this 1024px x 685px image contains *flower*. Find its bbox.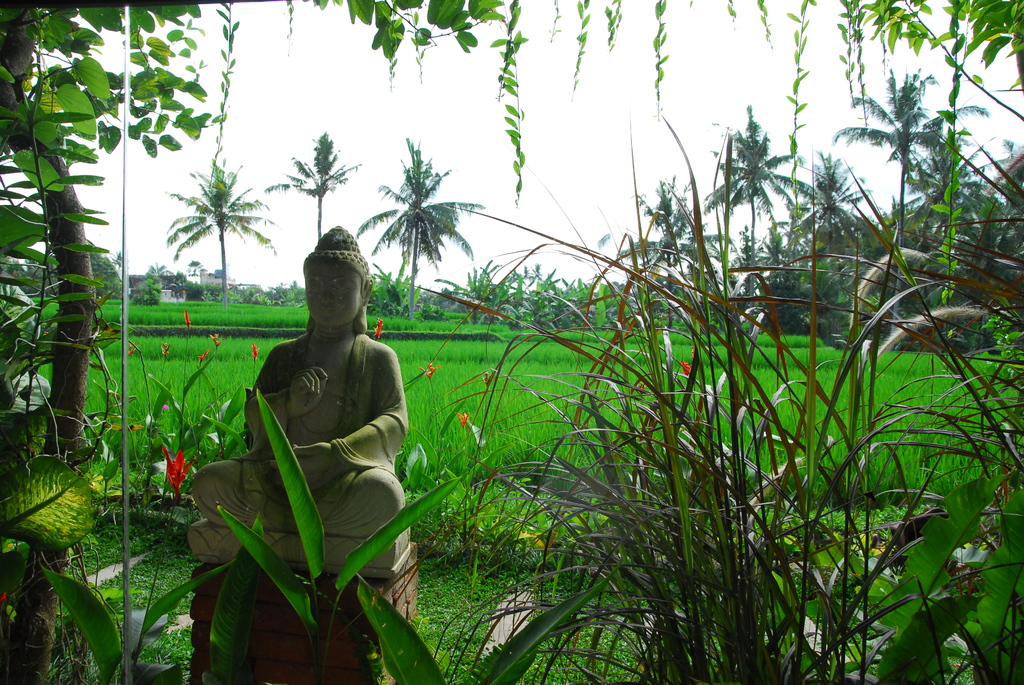
[675,354,692,379].
